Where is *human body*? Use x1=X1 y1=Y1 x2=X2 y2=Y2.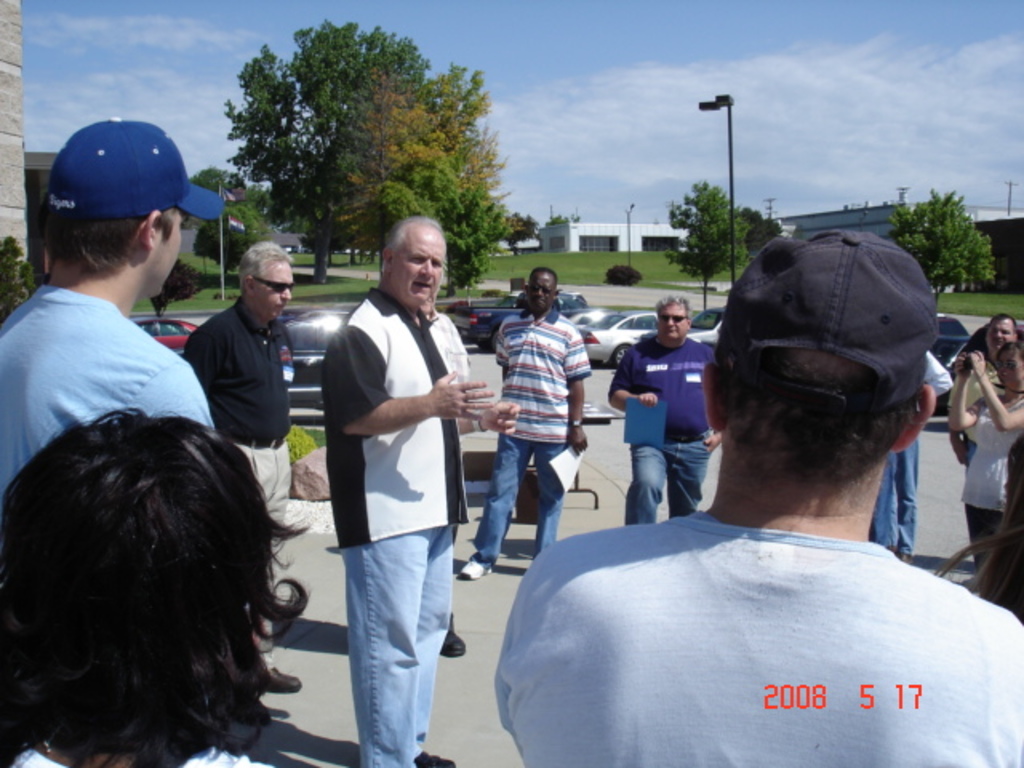
x1=947 y1=350 x2=1022 y2=565.
